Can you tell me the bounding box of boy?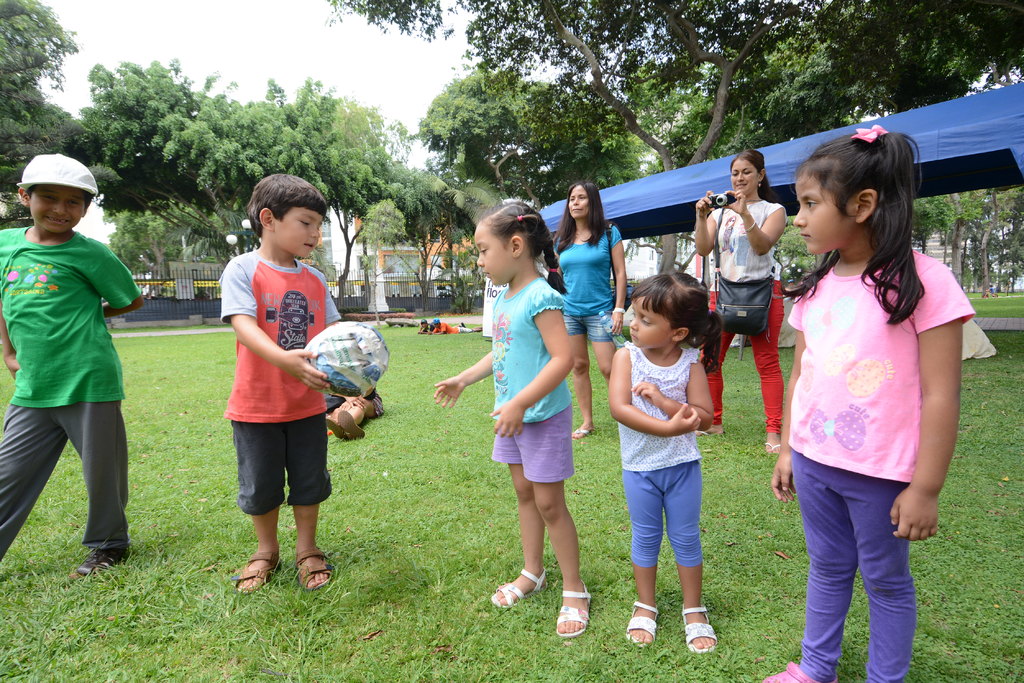
0,152,145,574.
